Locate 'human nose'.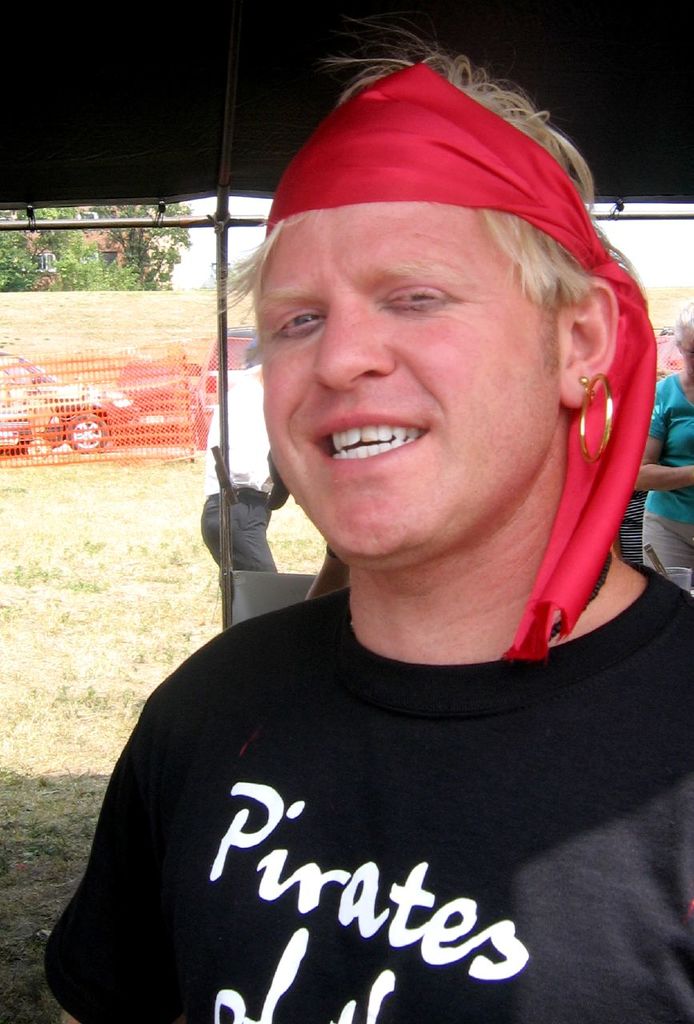
Bounding box: [313,298,399,388].
